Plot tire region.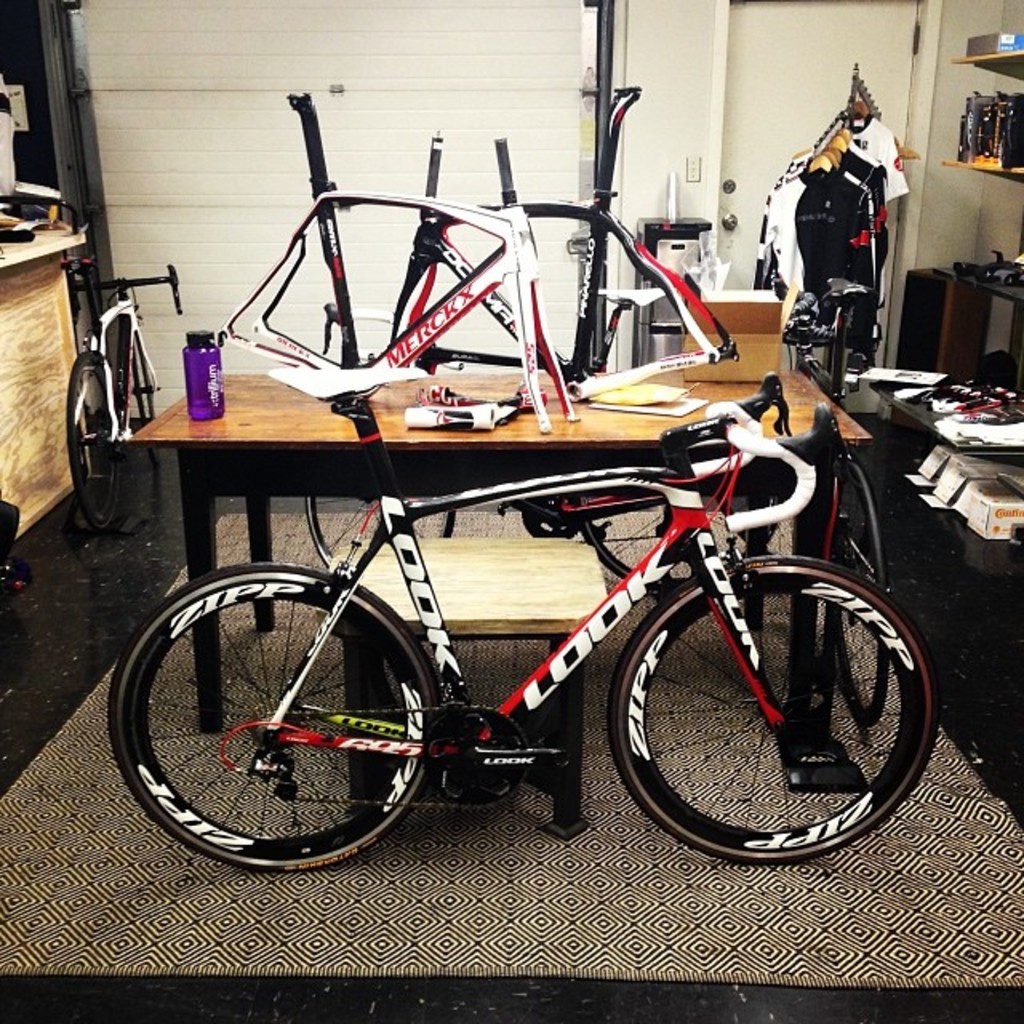
Plotted at box=[115, 565, 429, 870].
